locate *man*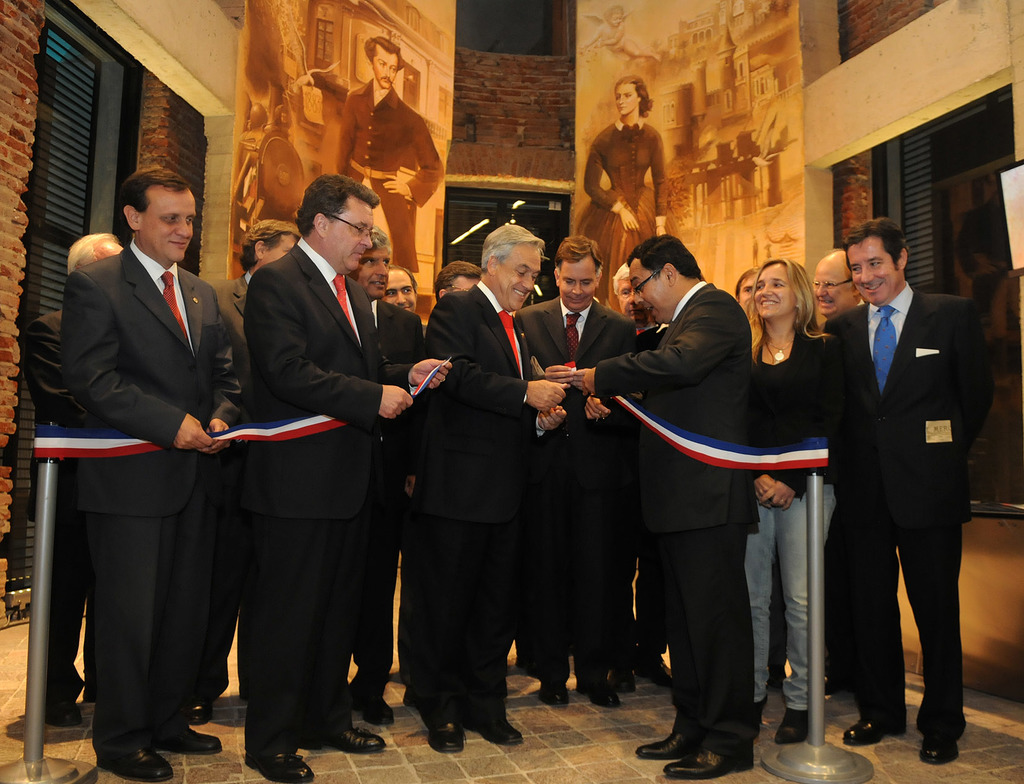
816/196/995/752
